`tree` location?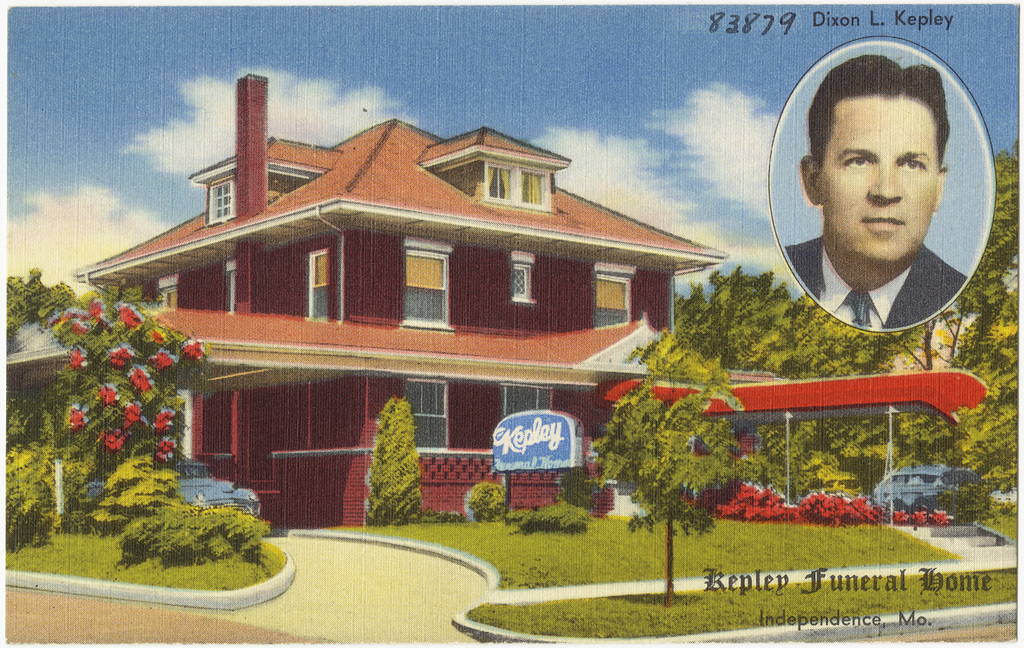
{"x1": 903, "y1": 138, "x2": 1023, "y2": 509}
